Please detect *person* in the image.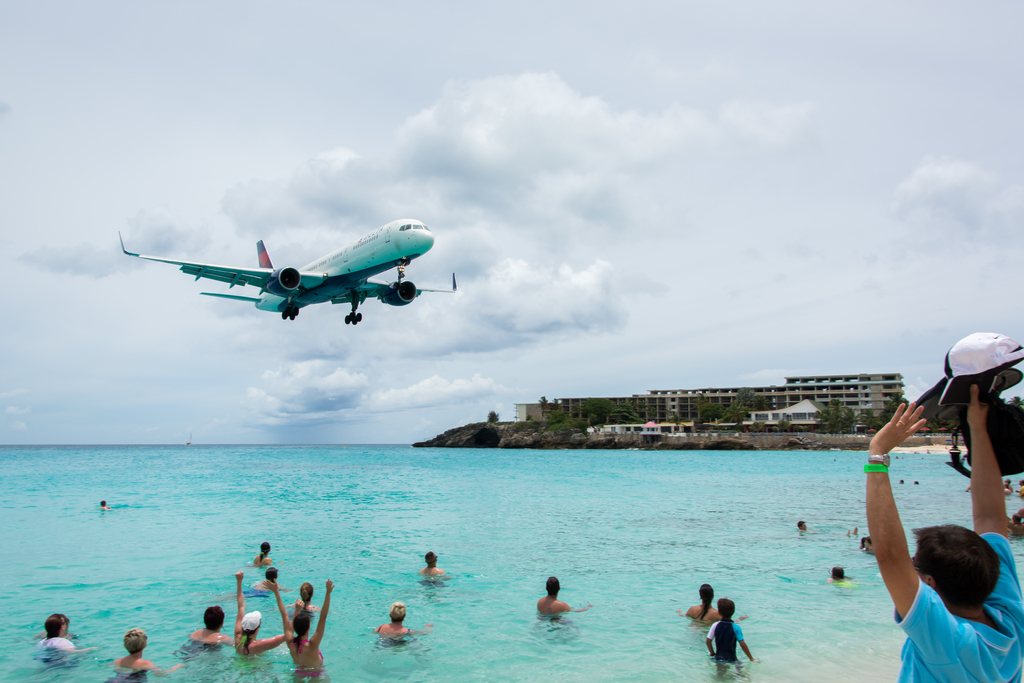
{"x1": 828, "y1": 565, "x2": 852, "y2": 583}.
